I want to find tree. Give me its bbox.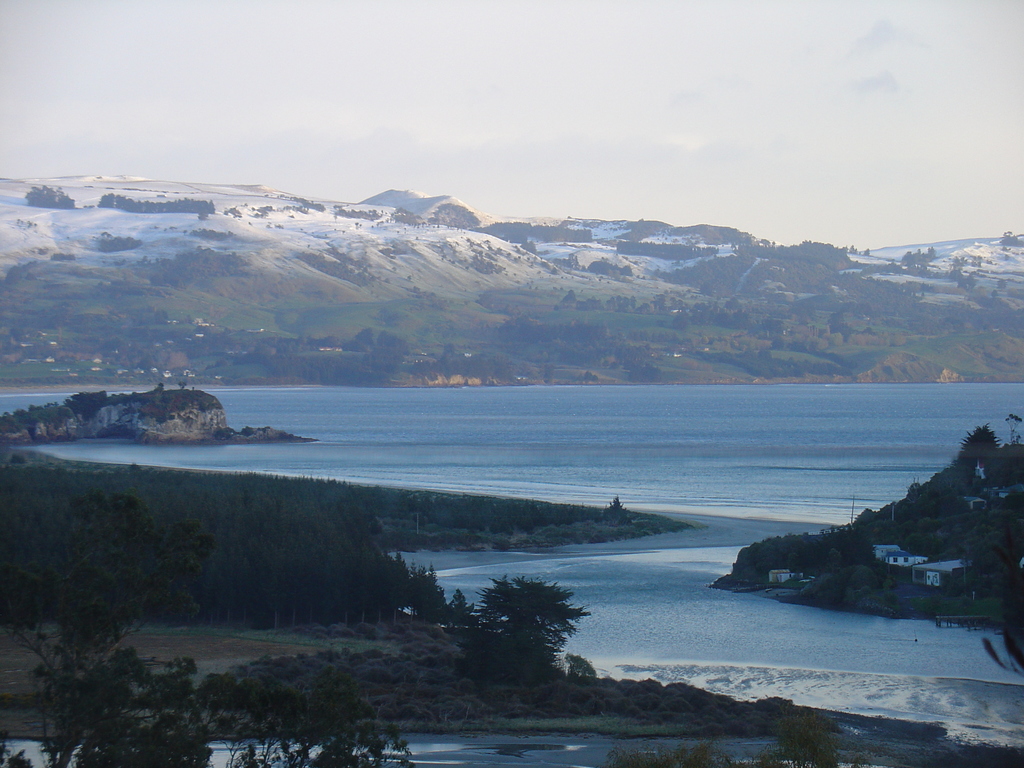
rect(178, 641, 422, 767).
